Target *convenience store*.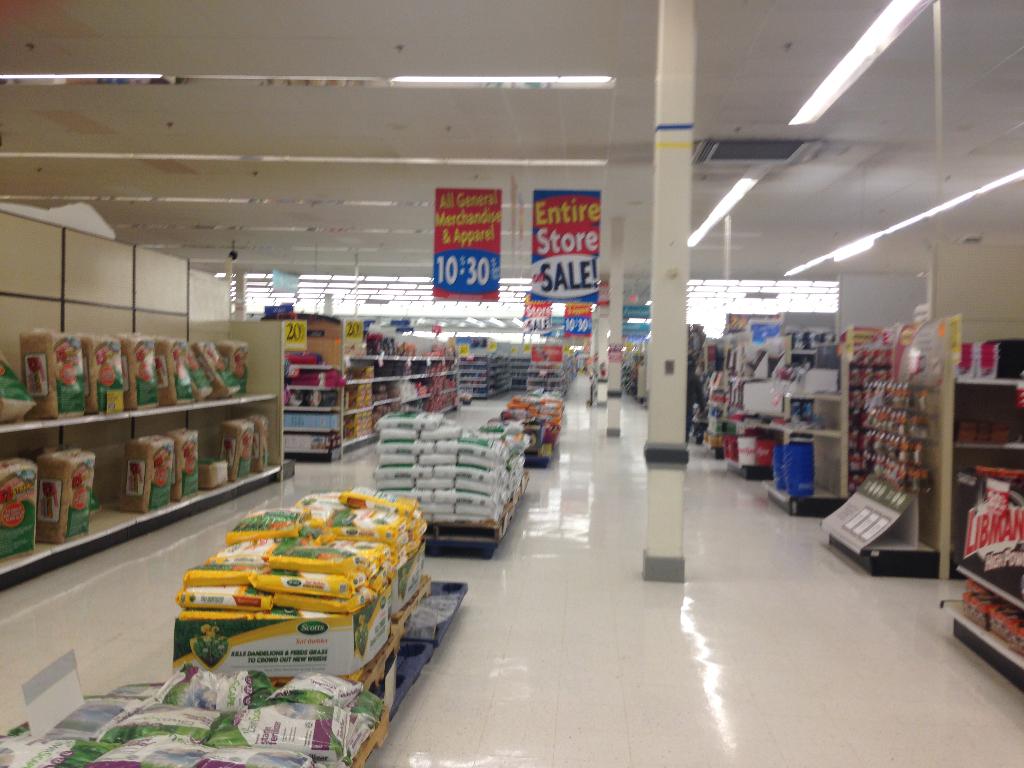
Target region: box(0, 0, 1023, 767).
